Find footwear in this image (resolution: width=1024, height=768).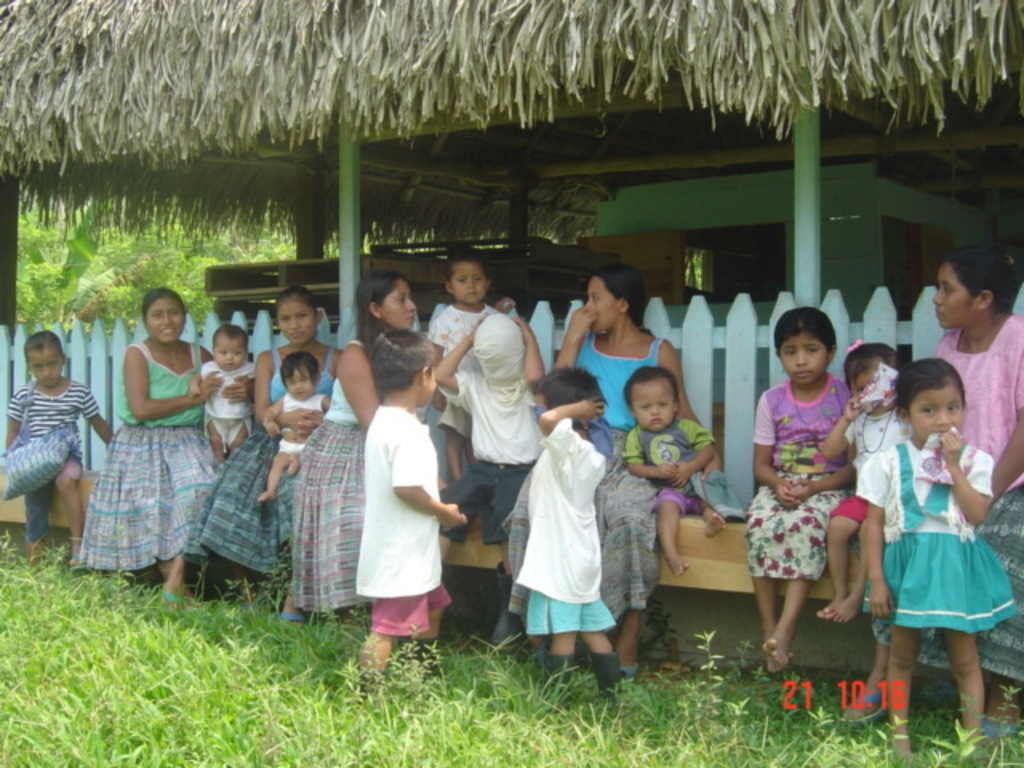
box=[491, 616, 507, 661].
